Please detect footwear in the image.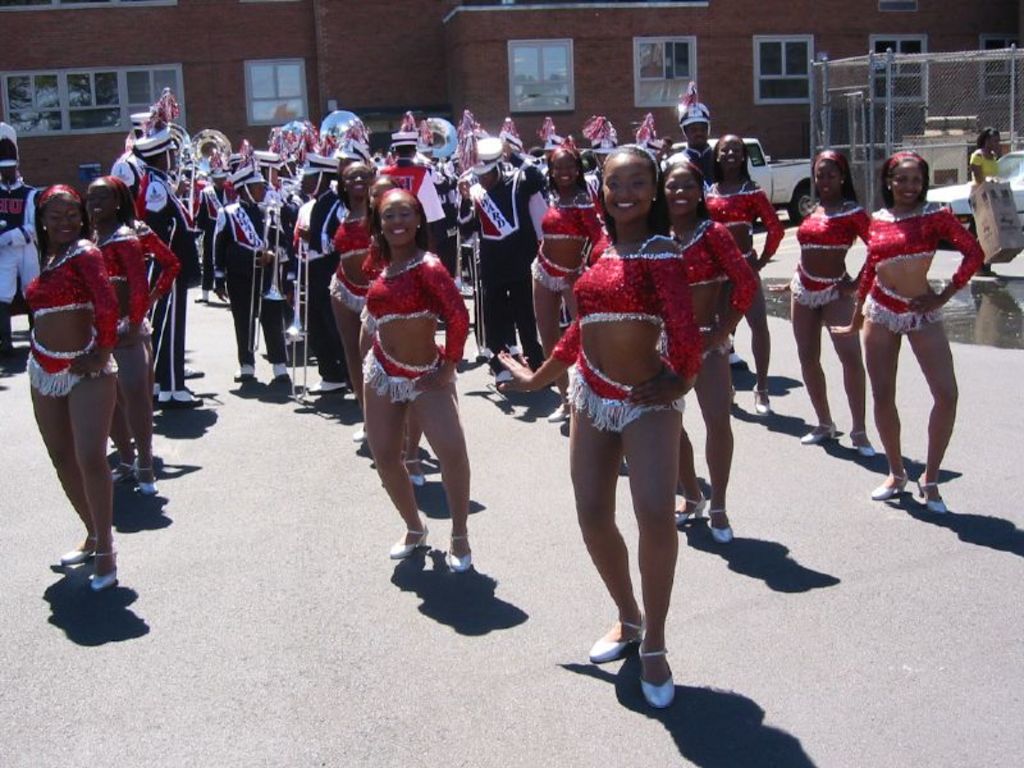
{"left": 154, "top": 384, "right": 169, "bottom": 402}.
